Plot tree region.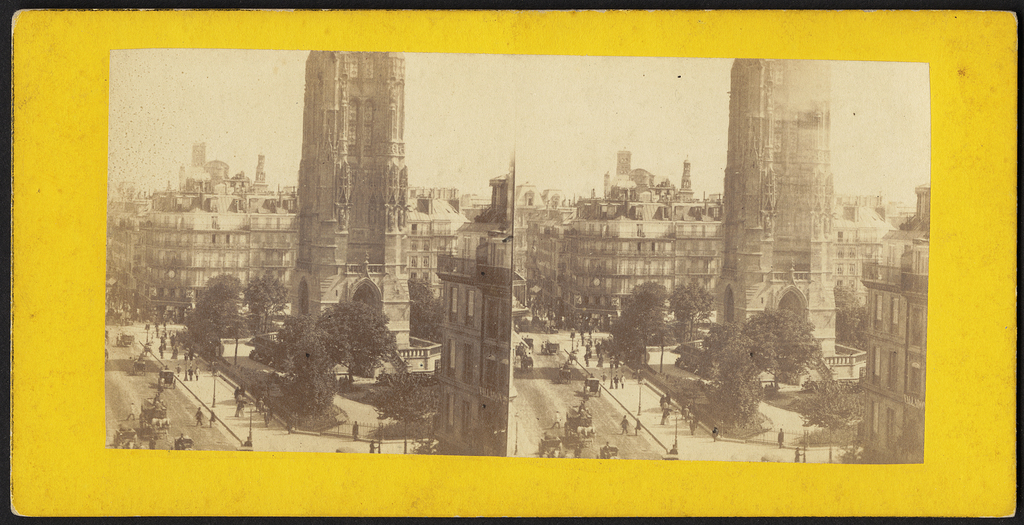
Plotted at <region>620, 279, 670, 353</region>.
